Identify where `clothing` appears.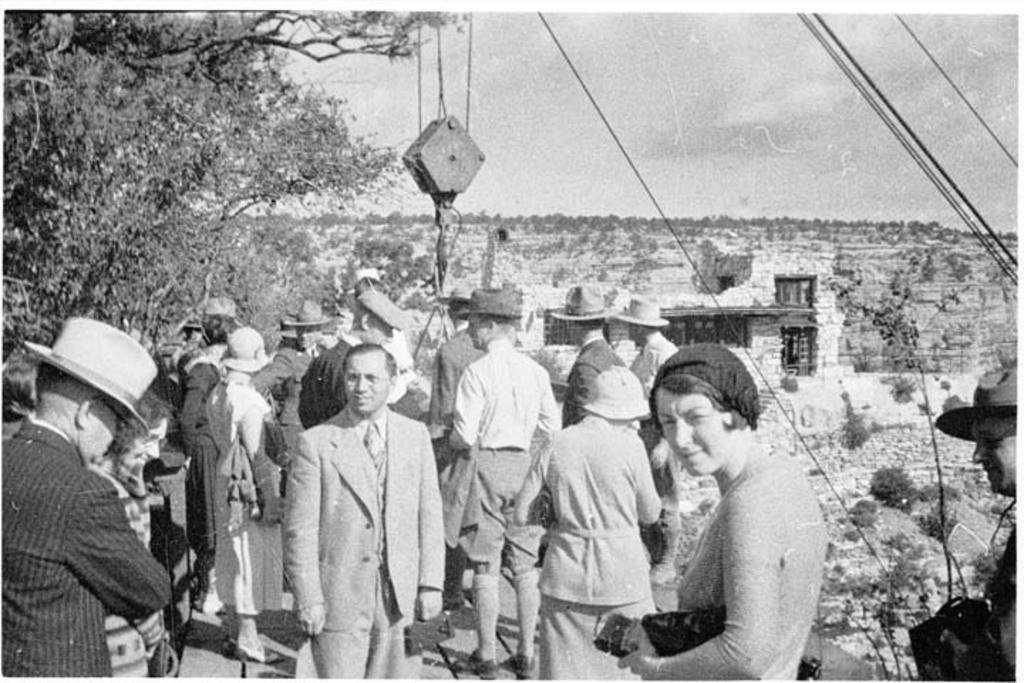
Appears at (182, 349, 218, 554).
